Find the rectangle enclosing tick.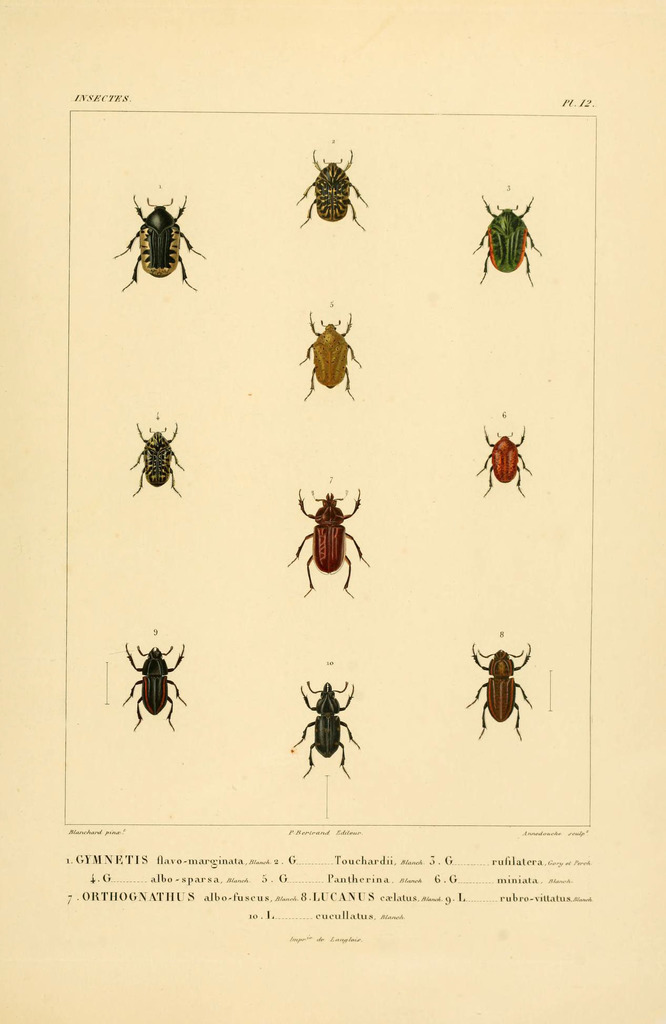
bbox=[115, 190, 202, 290].
